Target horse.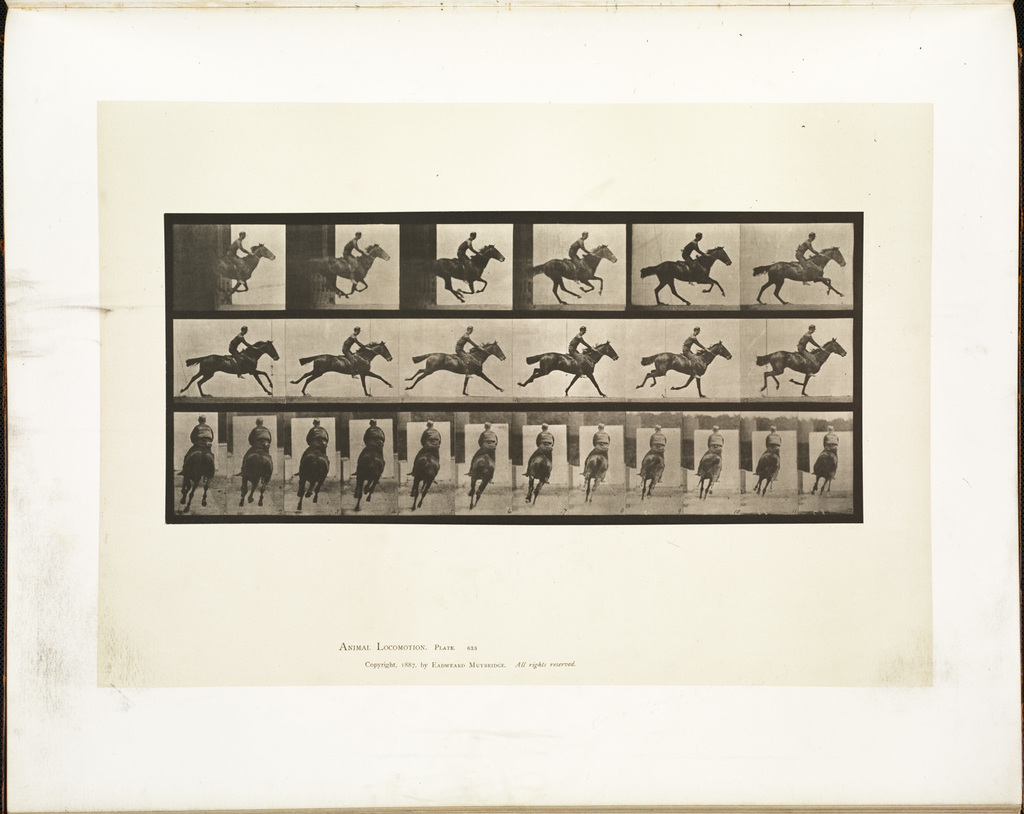
Target region: (812, 451, 839, 492).
